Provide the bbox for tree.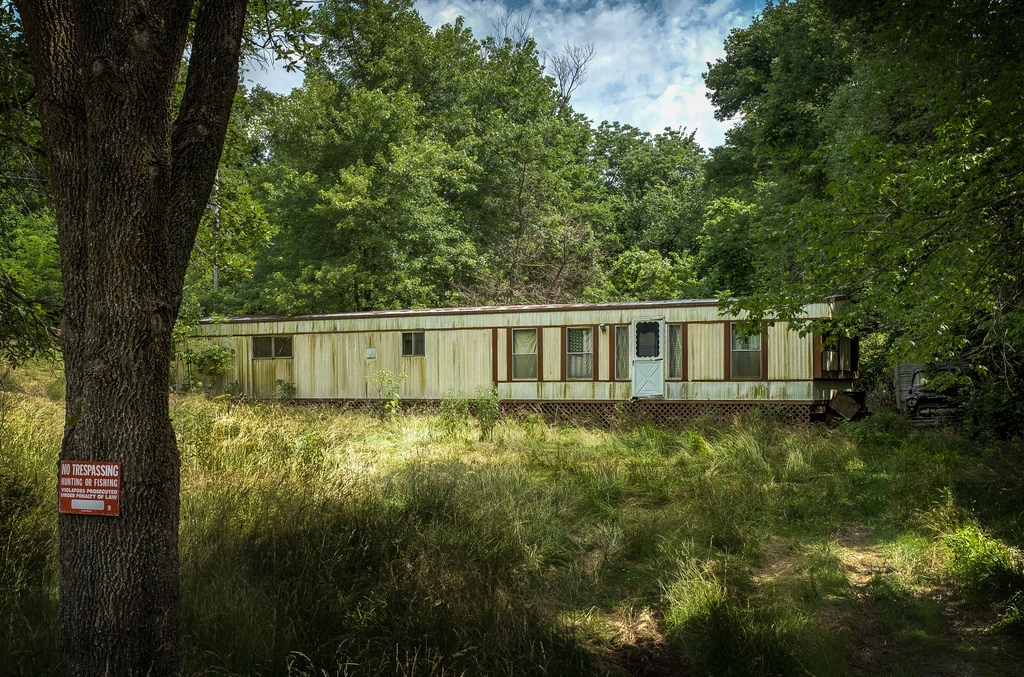
<bbox>0, 0, 297, 671</bbox>.
